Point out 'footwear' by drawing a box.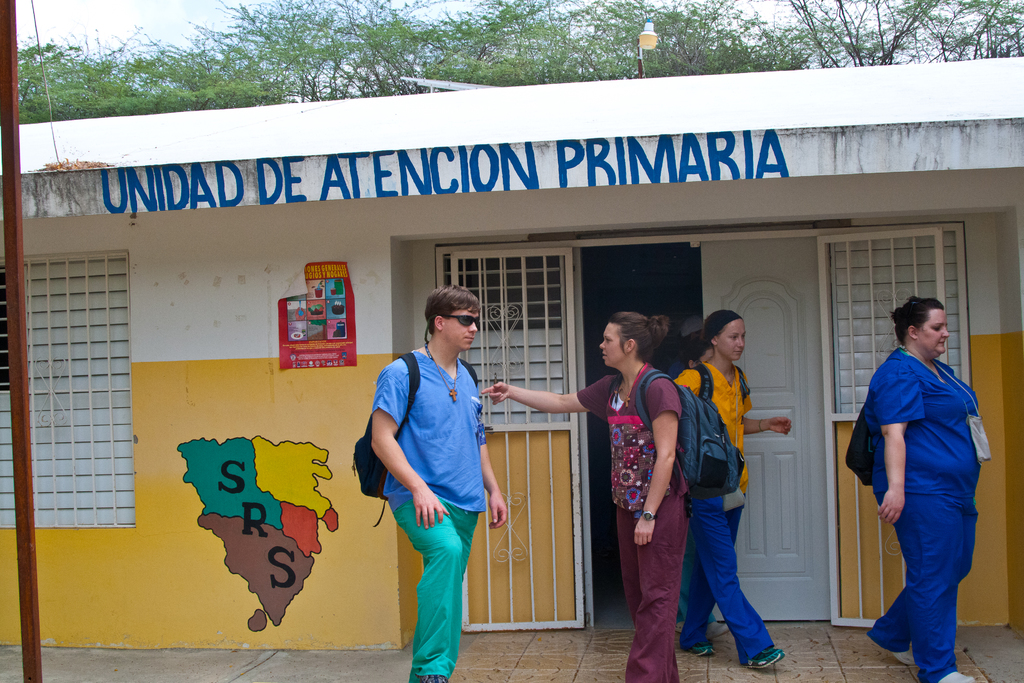
rect(942, 669, 973, 682).
